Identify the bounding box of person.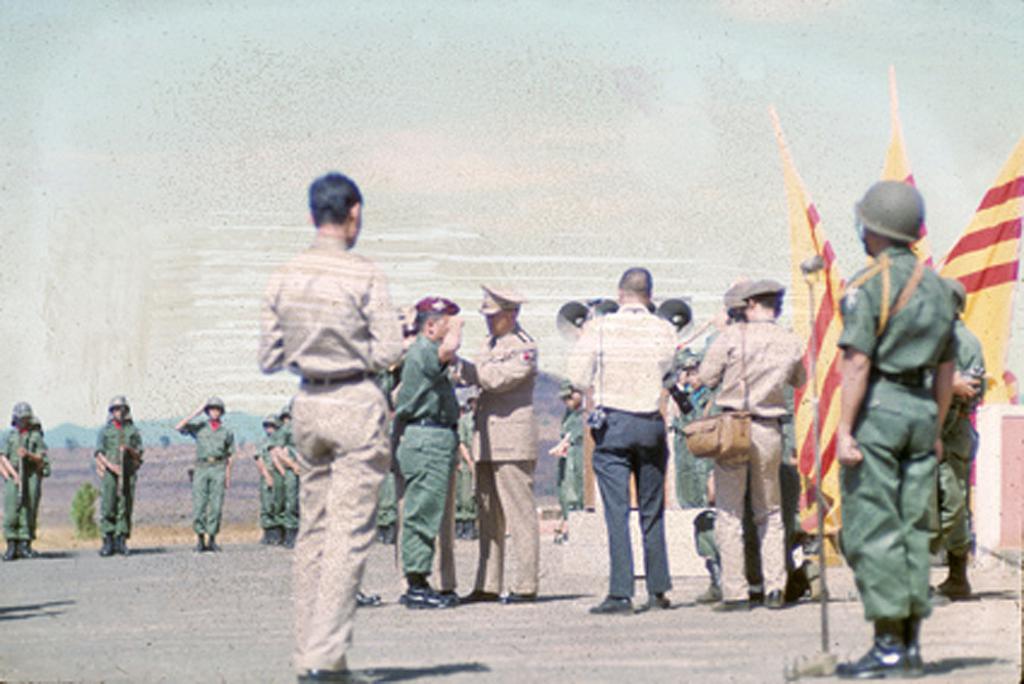
{"x1": 654, "y1": 292, "x2": 721, "y2": 512}.
